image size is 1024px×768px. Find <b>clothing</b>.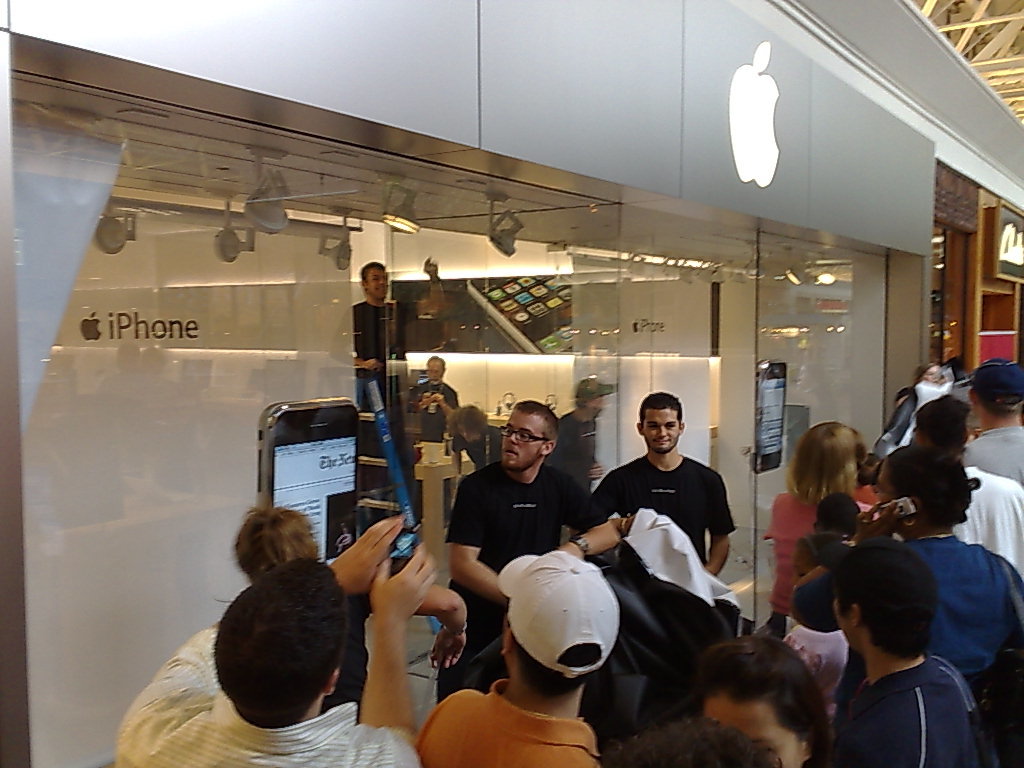
449/423/505/468.
